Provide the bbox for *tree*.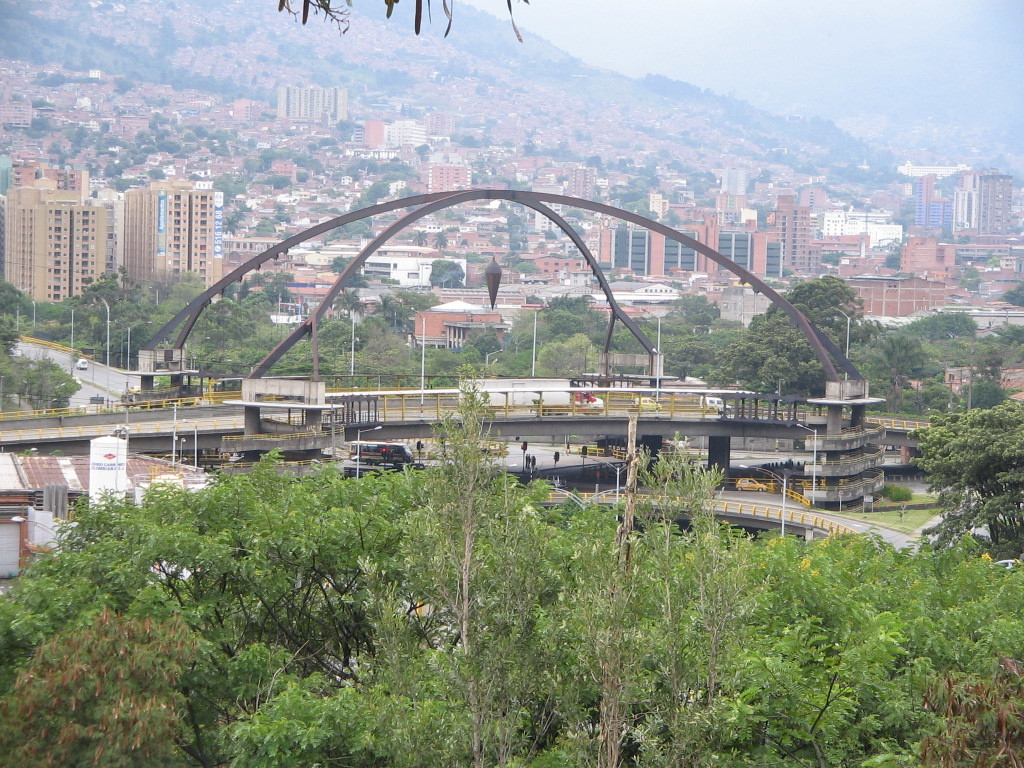
locate(72, 282, 151, 365).
